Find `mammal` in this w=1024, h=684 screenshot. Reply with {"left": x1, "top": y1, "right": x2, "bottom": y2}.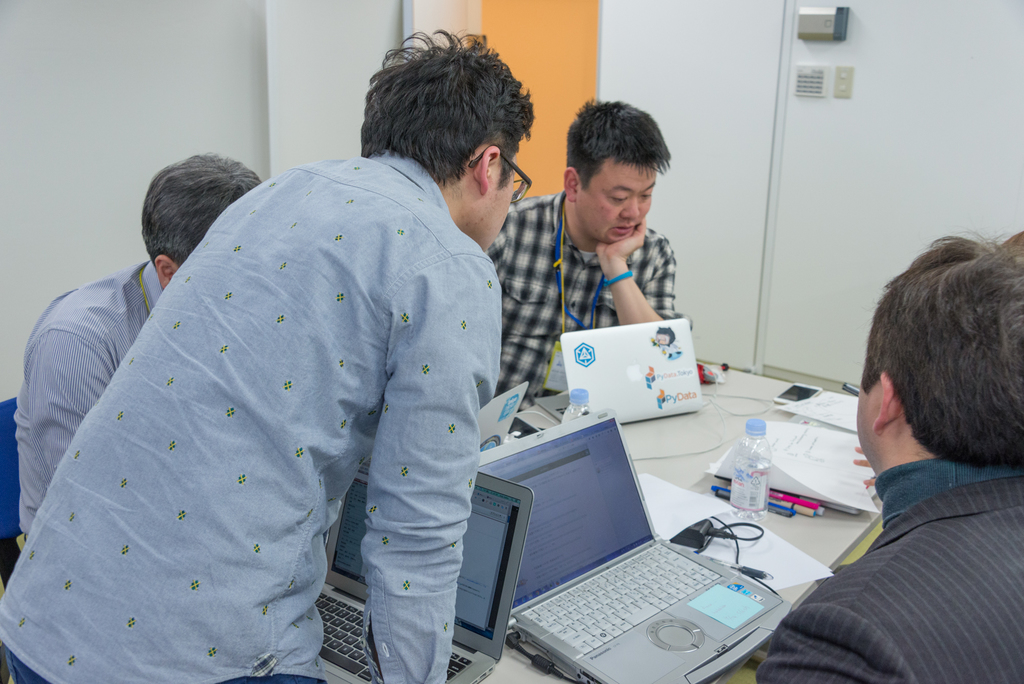
{"left": 483, "top": 94, "right": 693, "bottom": 413}.
